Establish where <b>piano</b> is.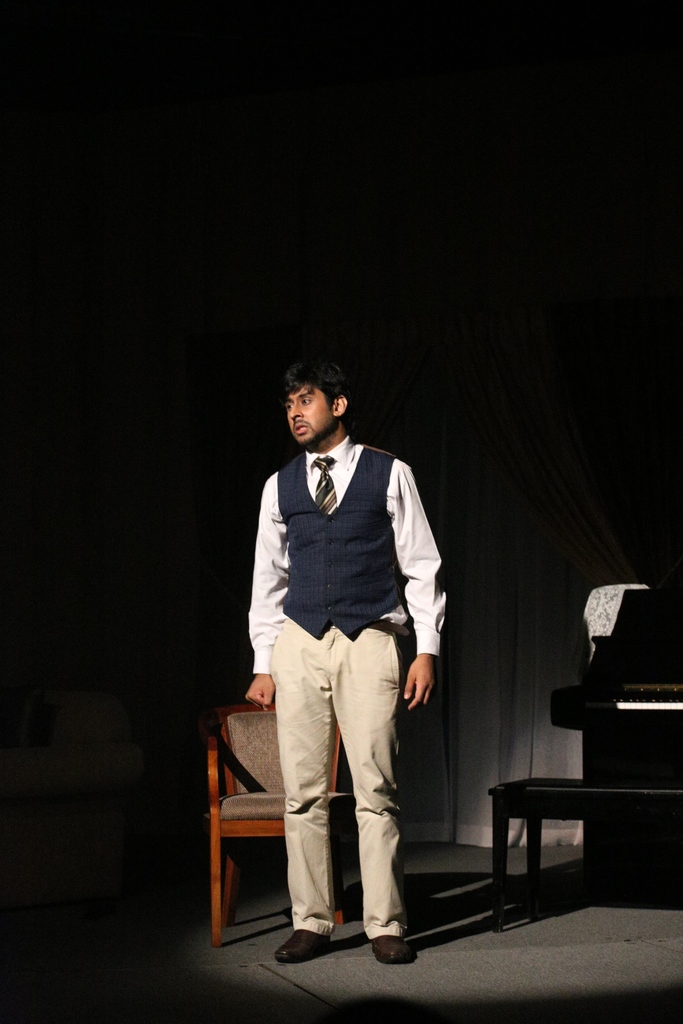
Established at 545/582/682/894.
